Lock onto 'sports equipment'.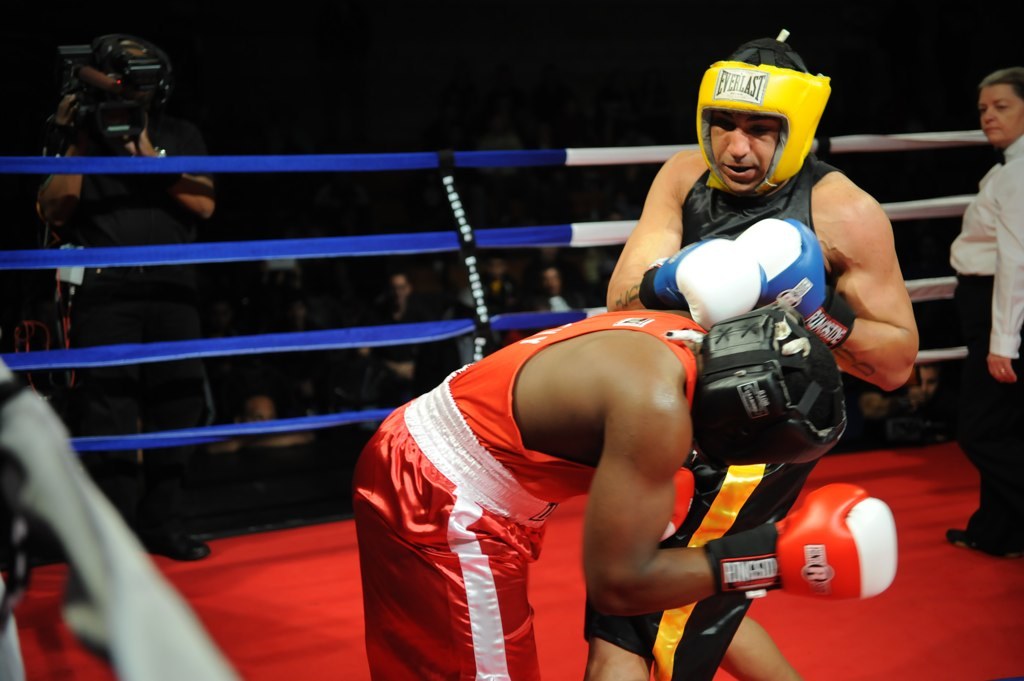
Locked: 631,230,774,335.
